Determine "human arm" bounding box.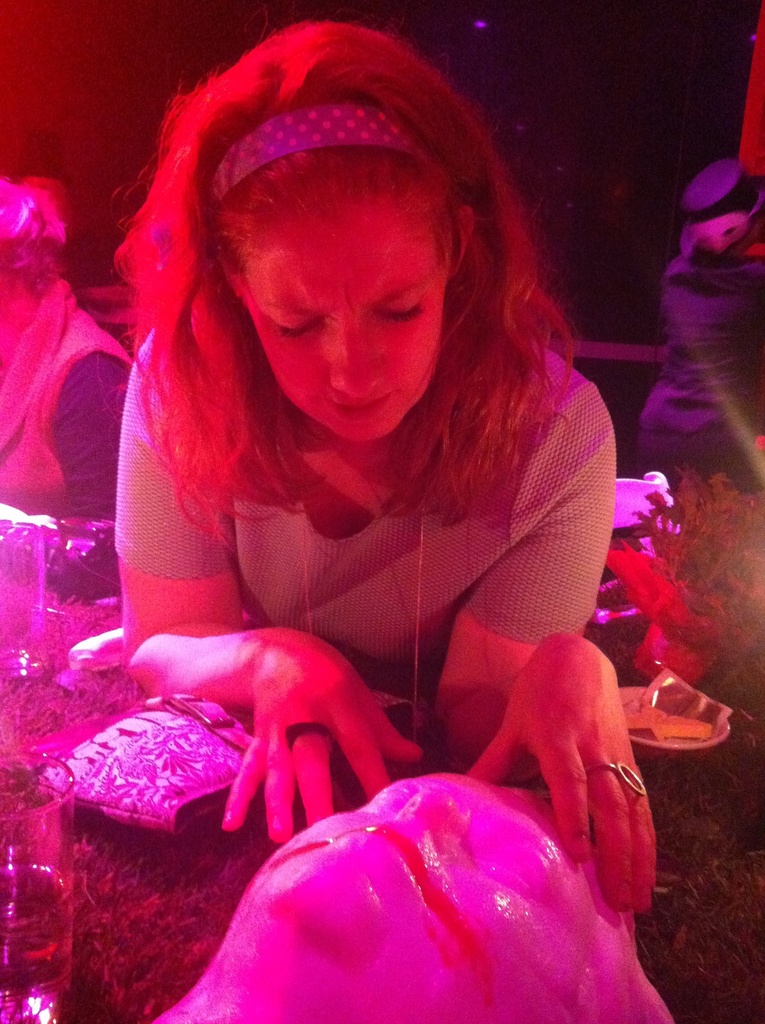
Determined: {"x1": 428, "y1": 394, "x2": 663, "y2": 913}.
